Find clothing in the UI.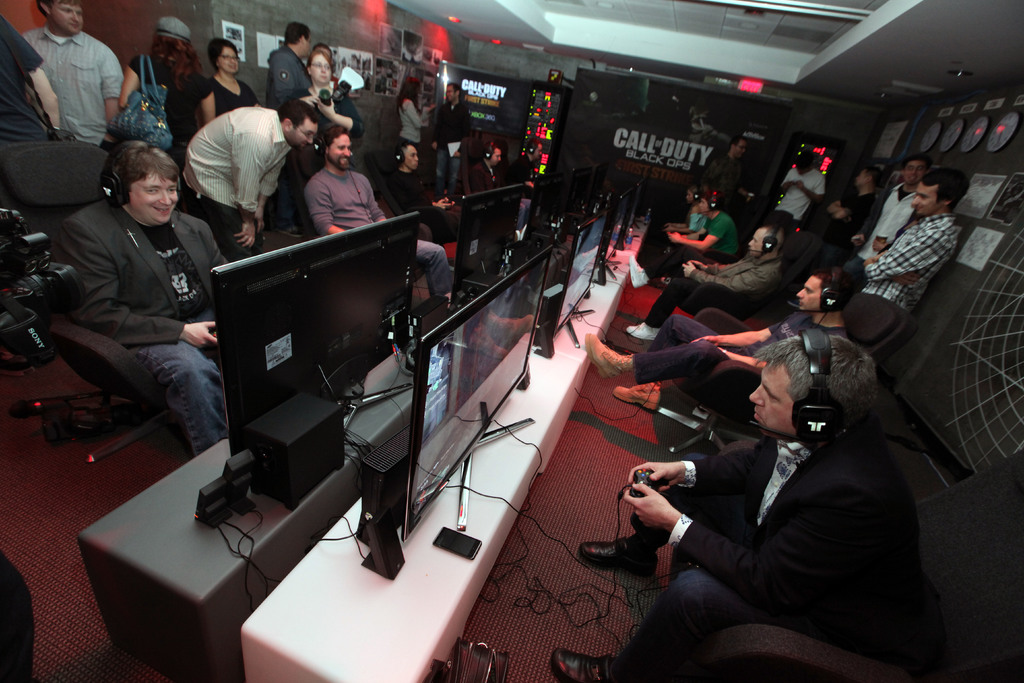
UI element at {"x1": 201, "y1": 76, "x2": 260, "y2": 117}.
